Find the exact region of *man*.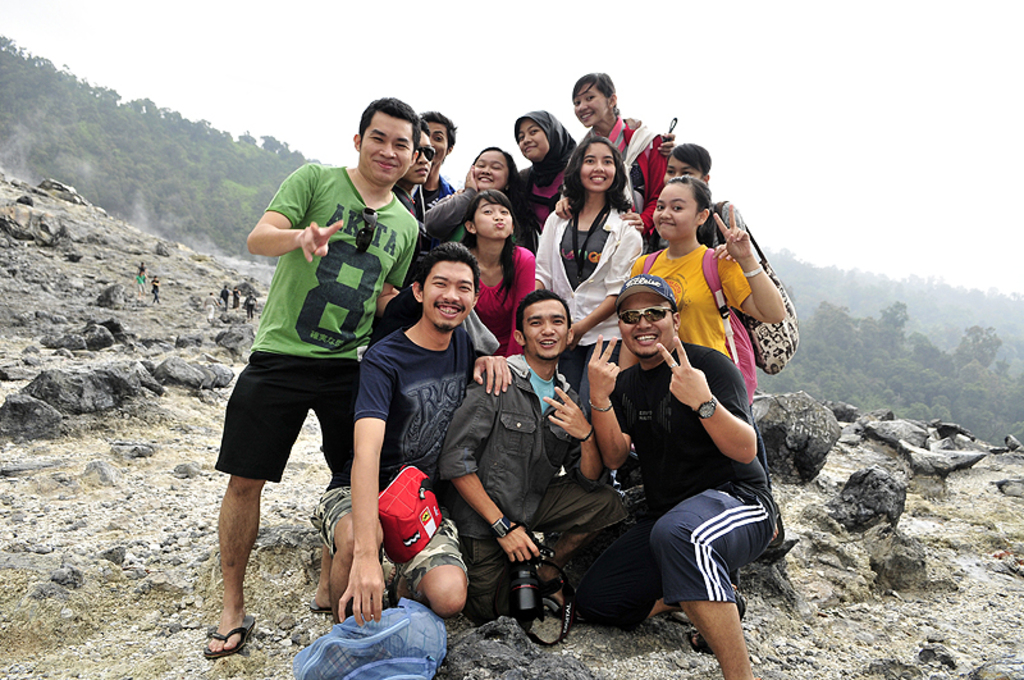
Exact region: box=[420, 110, 453, 197].
